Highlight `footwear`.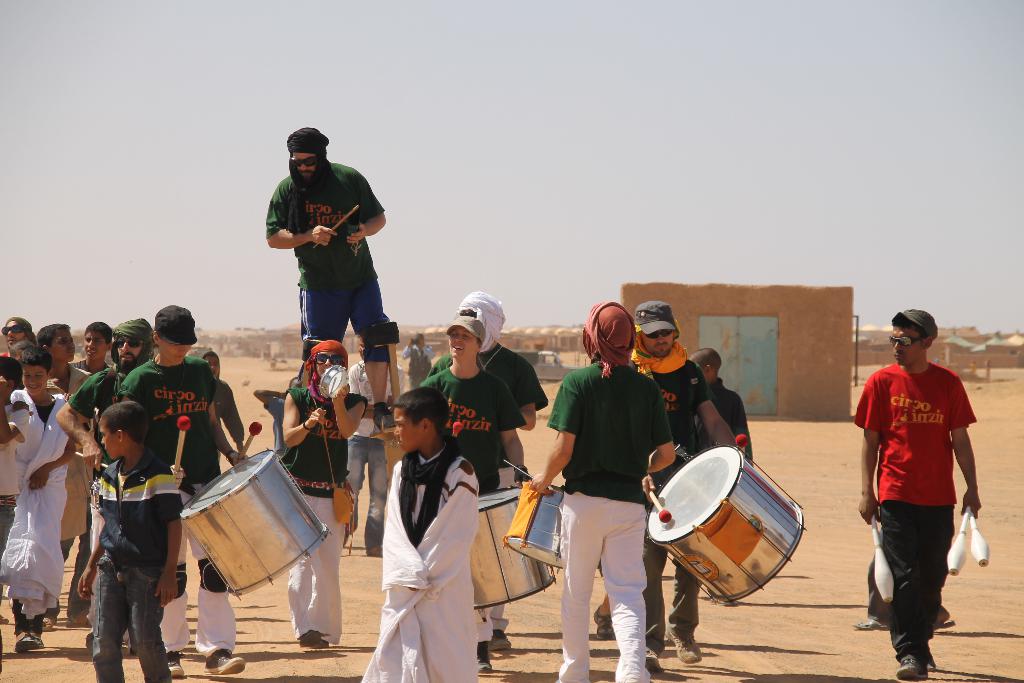
Highlighted region: (x1=371, y1=404, x2=396, y2=436).
